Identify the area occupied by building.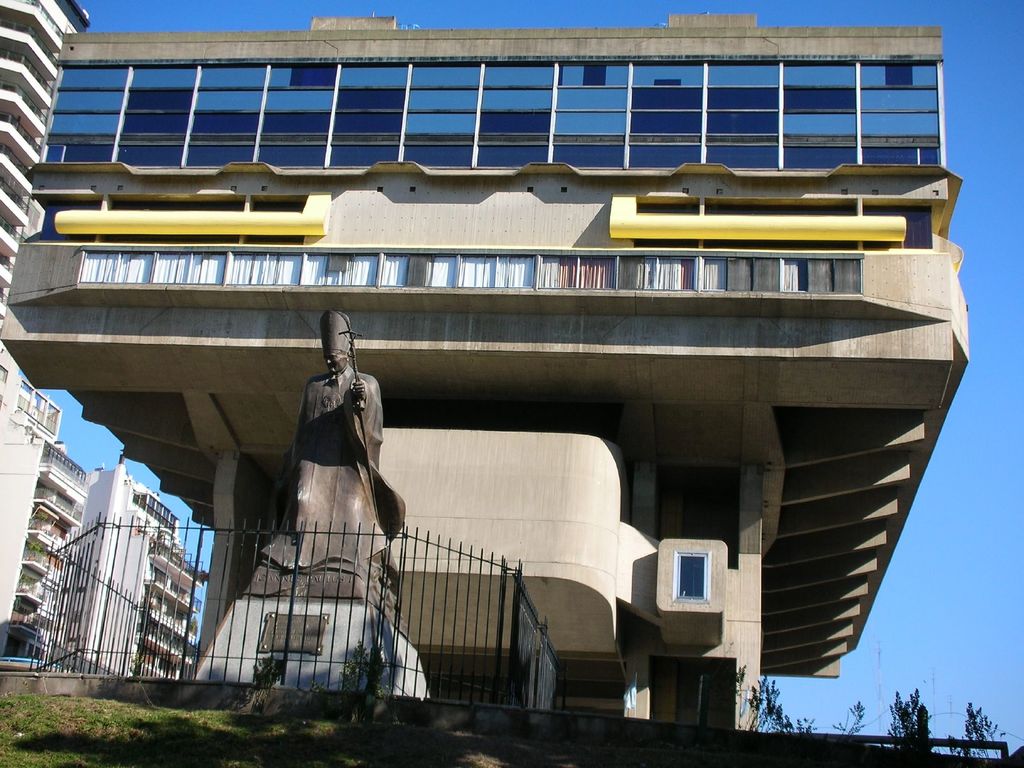
Area: (left=0, top=375, right=84, bottom=660).
